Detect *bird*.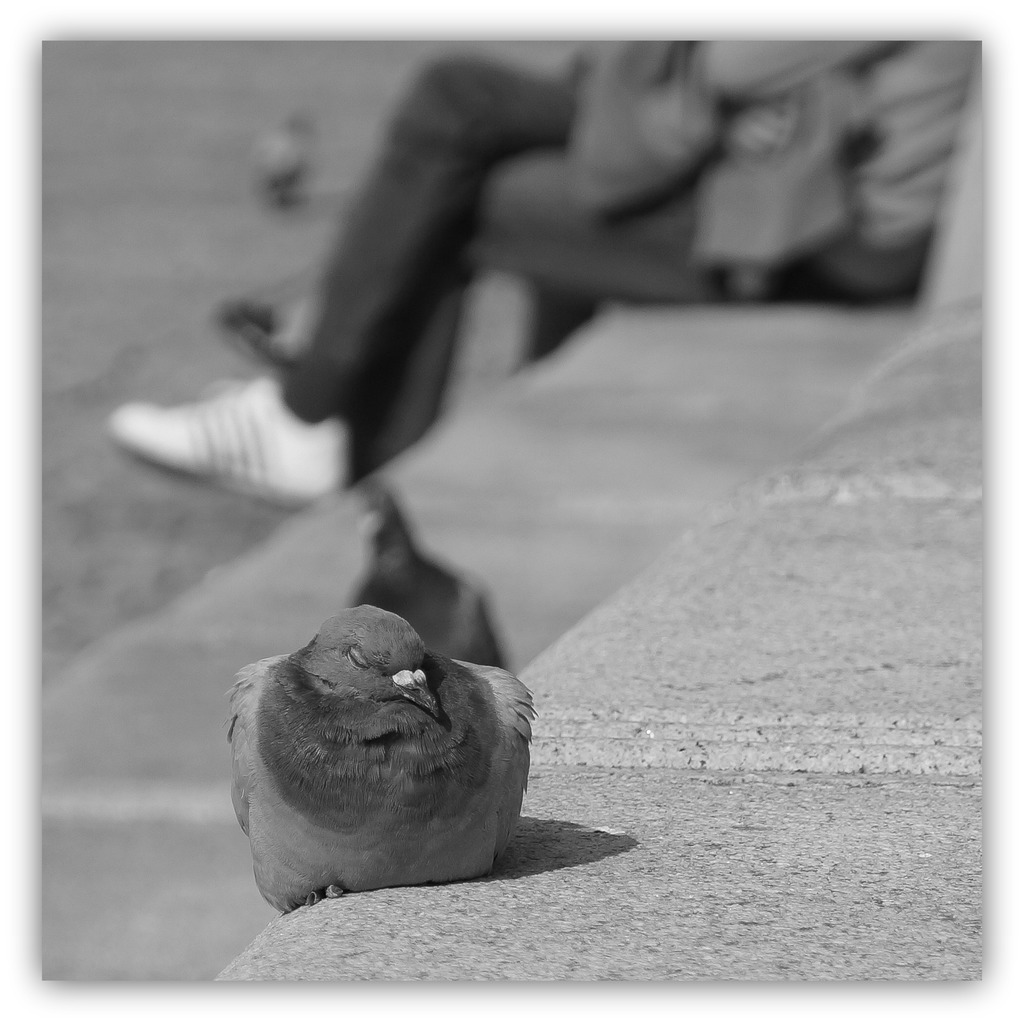
Detected at (344,487,516,669).
